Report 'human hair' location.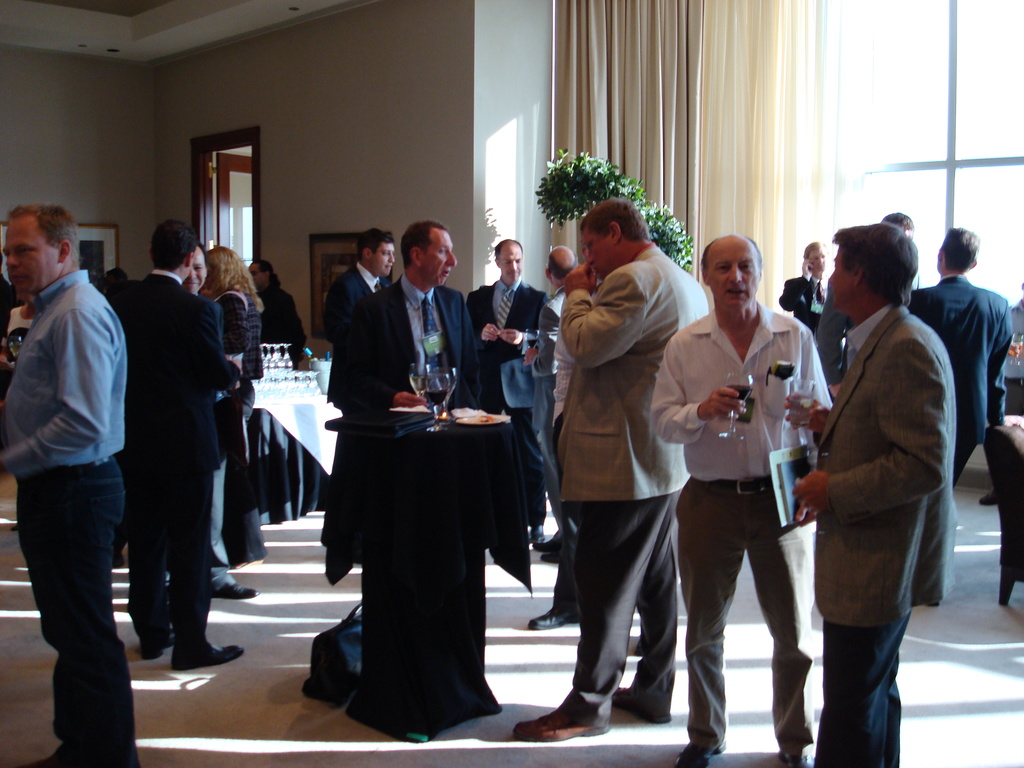
Report: <region>204, 246, 268, 312</region>.
